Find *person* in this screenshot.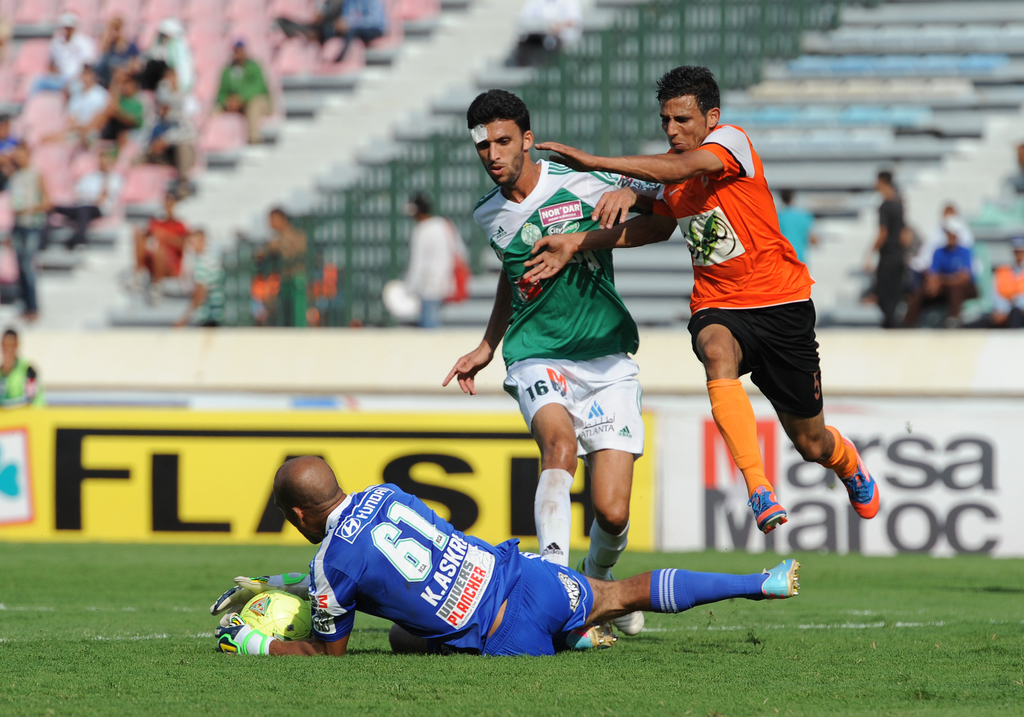
The bounding box for *person* is <region>780, 188, 806, 272</region>.
